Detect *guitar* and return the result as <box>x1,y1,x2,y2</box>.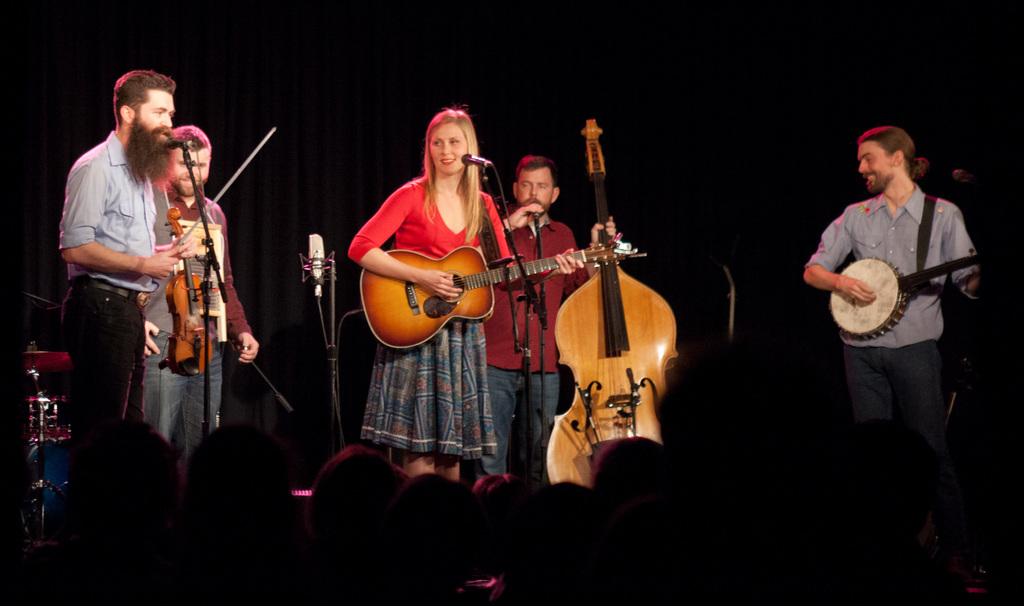
<box>828,245,1011,342</box>.
